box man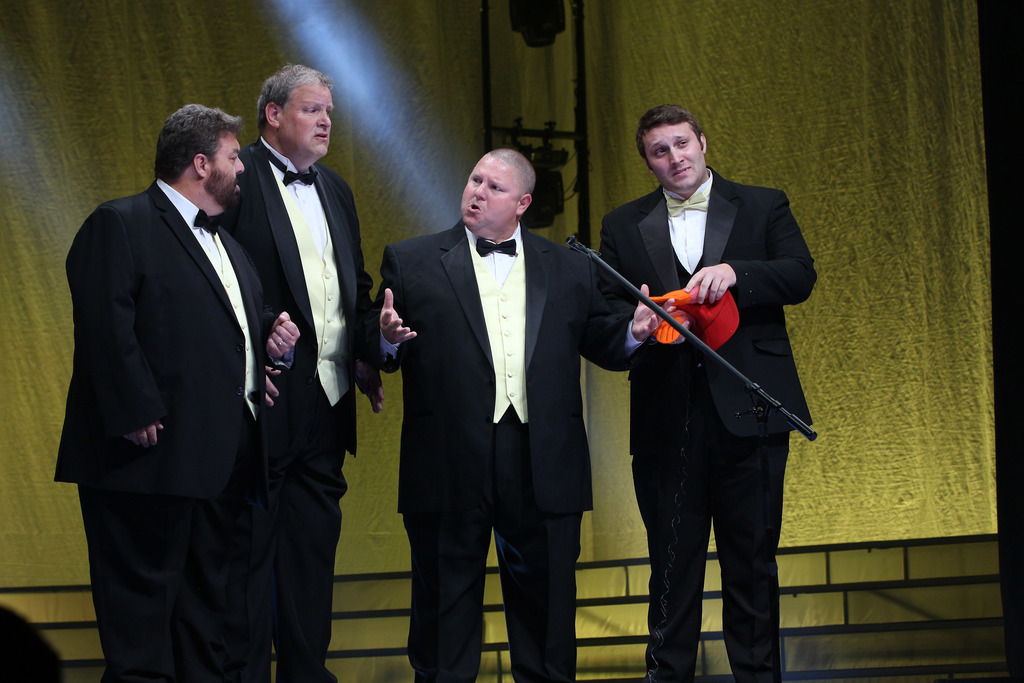
bbox(368, 147, 675, 682)
